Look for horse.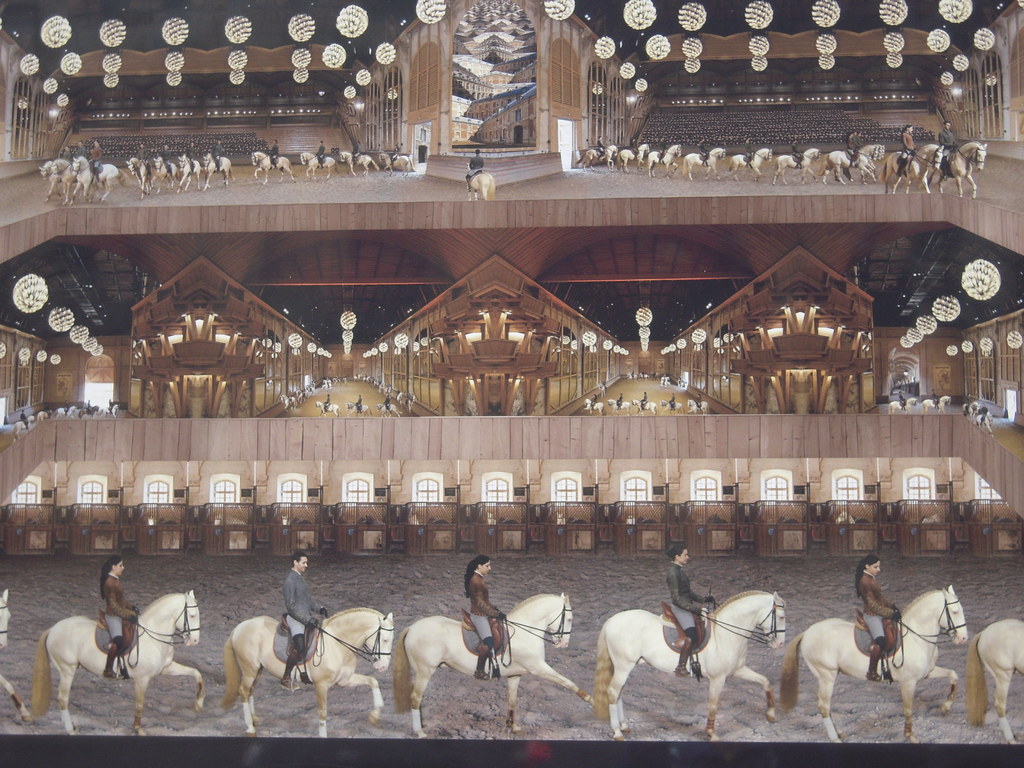
Found: bbox=(779, 585, 968, 746).
